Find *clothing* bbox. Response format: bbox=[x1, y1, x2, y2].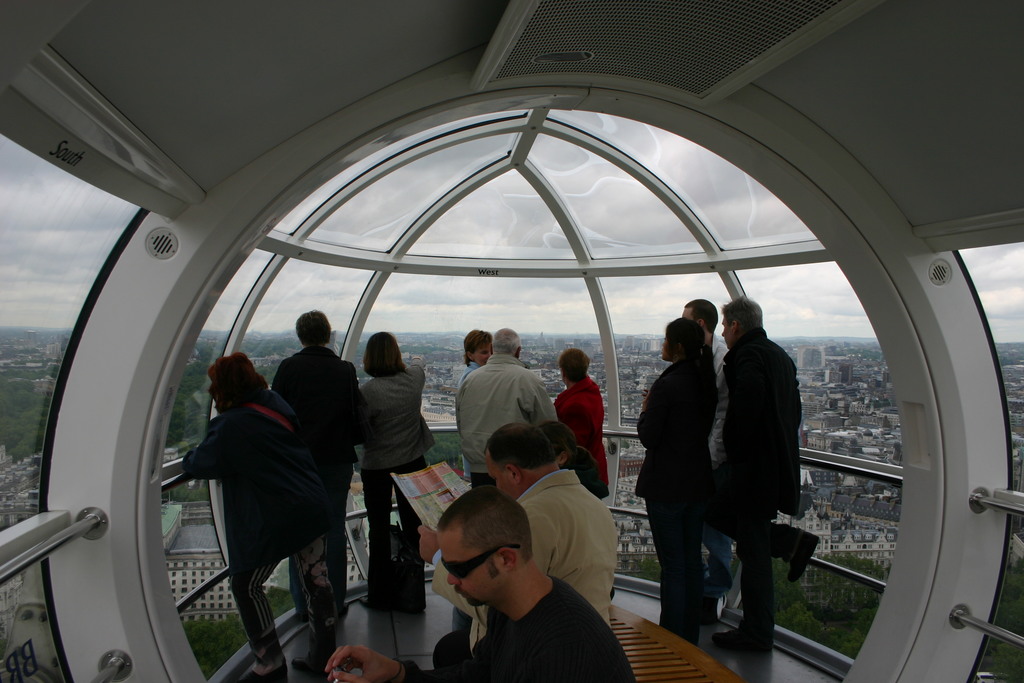
bbox=[276, 340, 362, 613].
